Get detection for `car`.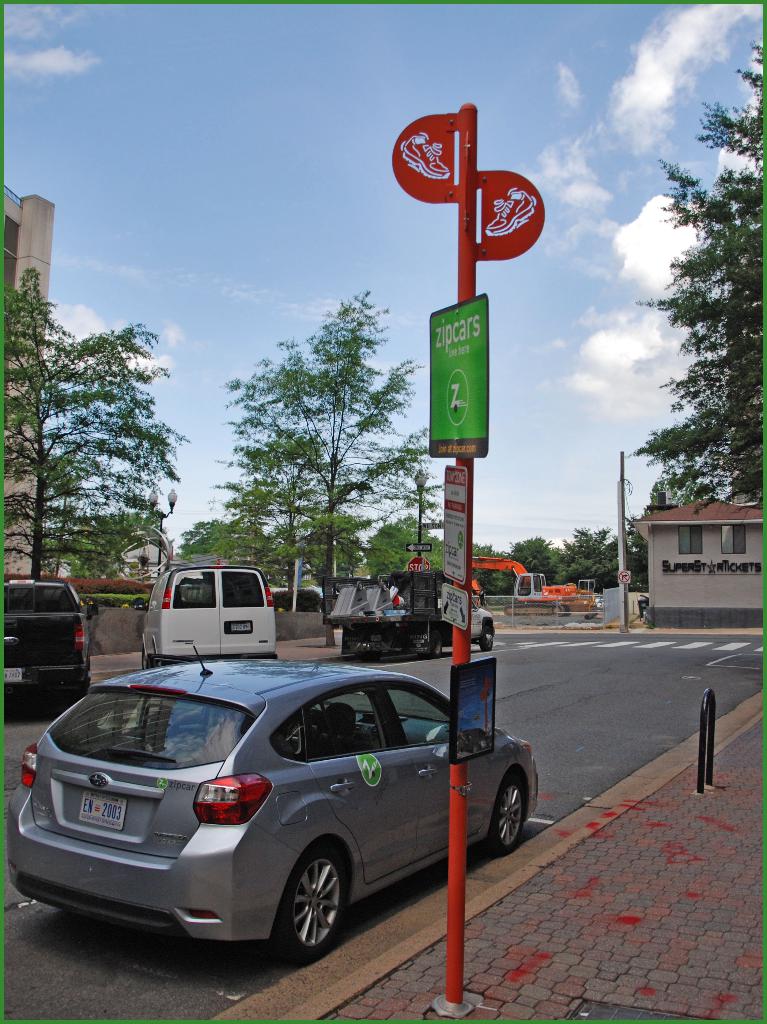
Detection: (left=0, top=660, right=516, bottom=969).
